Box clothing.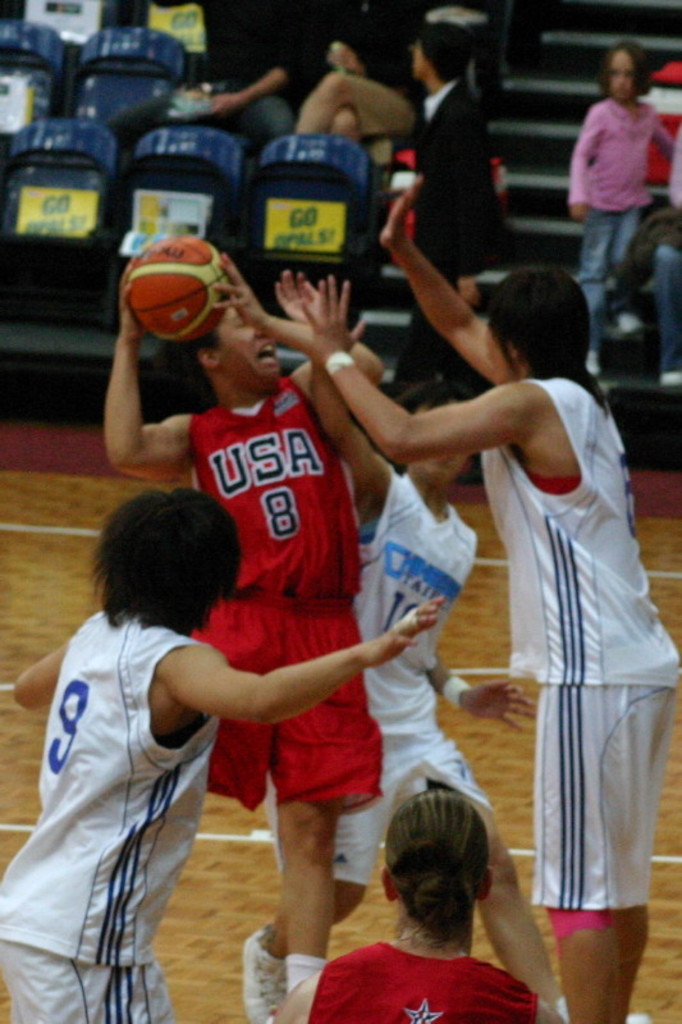
<region>436, 365, 681, 916</region>.
